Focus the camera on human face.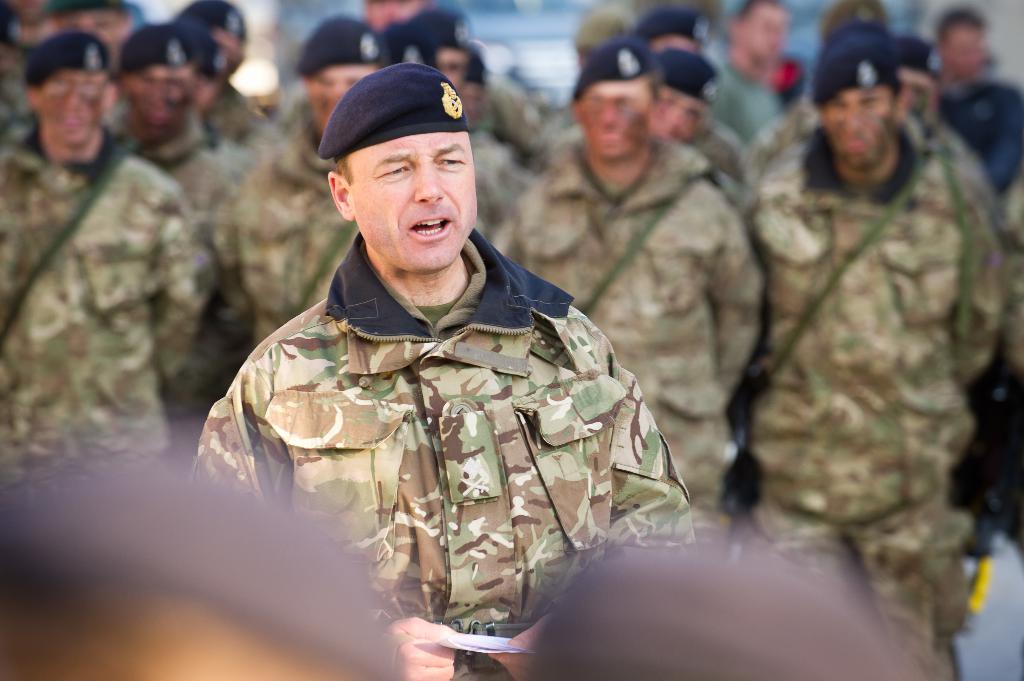
Focus region: box(37, 67, 108, 146).
